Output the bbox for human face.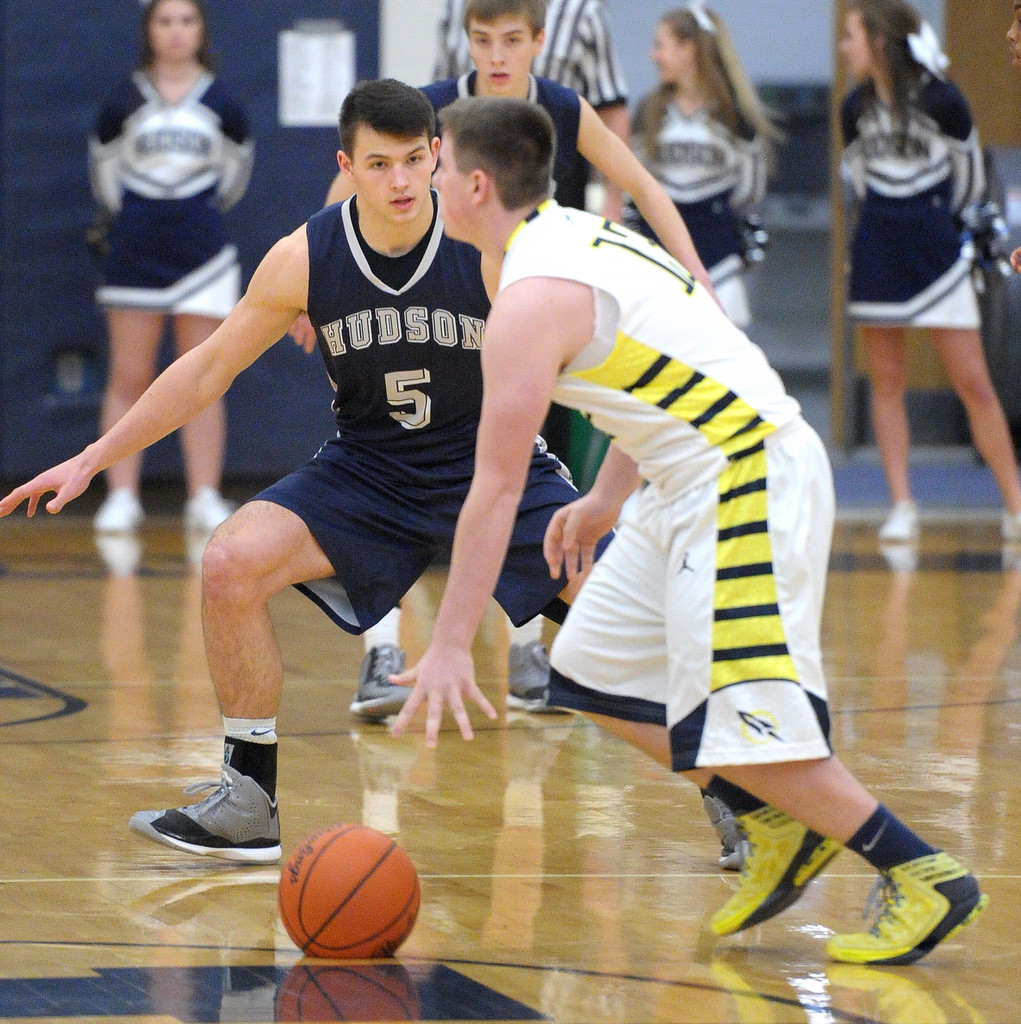
<region>430, 130, 476, 242</region>.
